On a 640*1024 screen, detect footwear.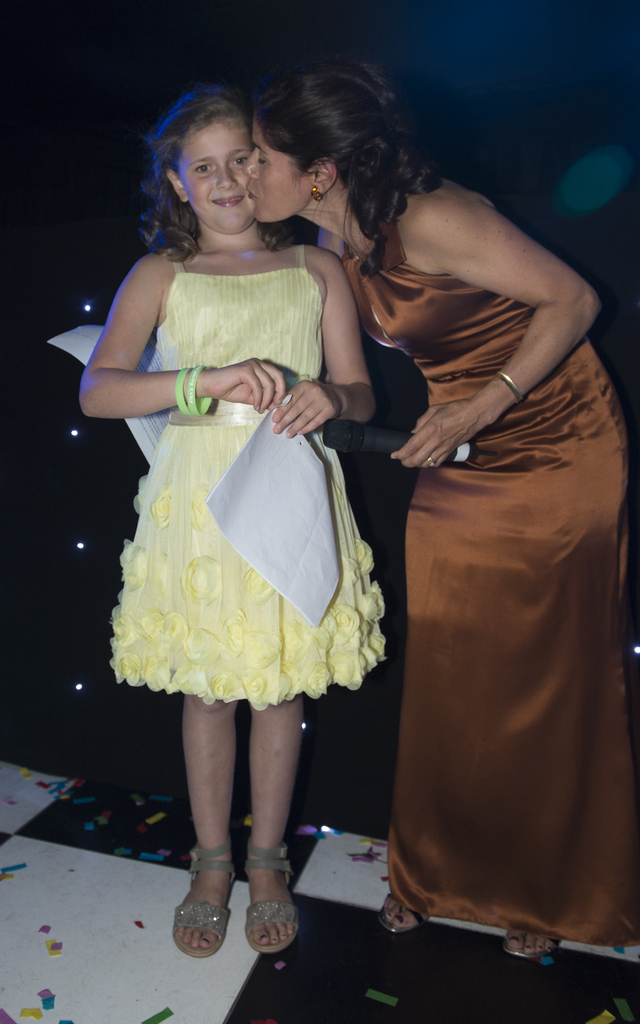
(left=234, top=841, right=303, bottom=951).
